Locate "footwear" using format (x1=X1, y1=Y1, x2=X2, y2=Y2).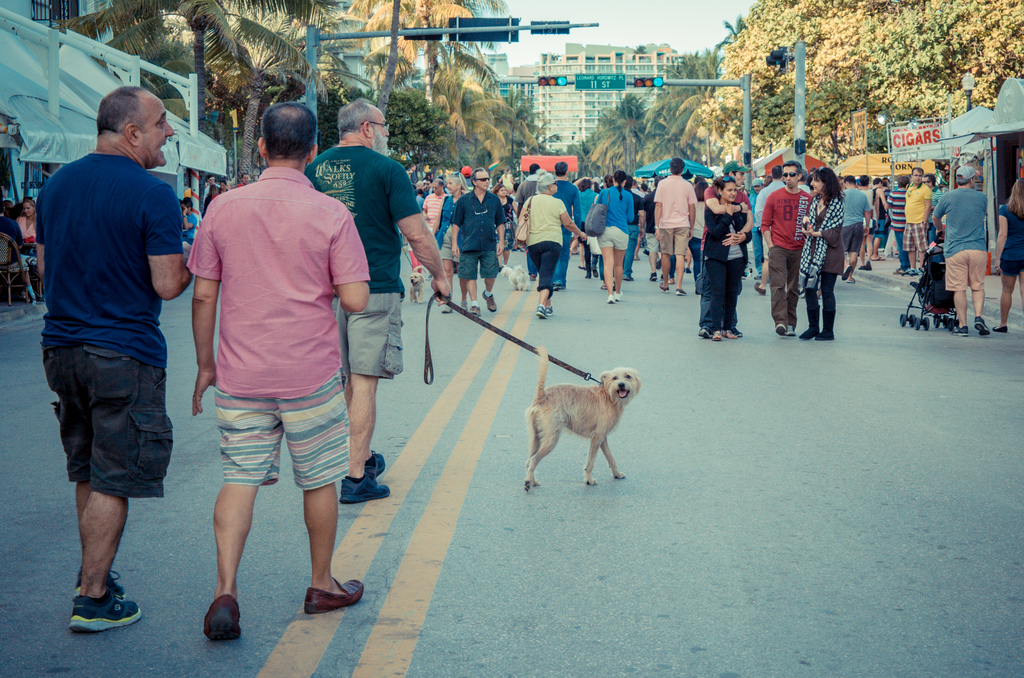
(x1=571, y1=252, x2=579, y2=254).
